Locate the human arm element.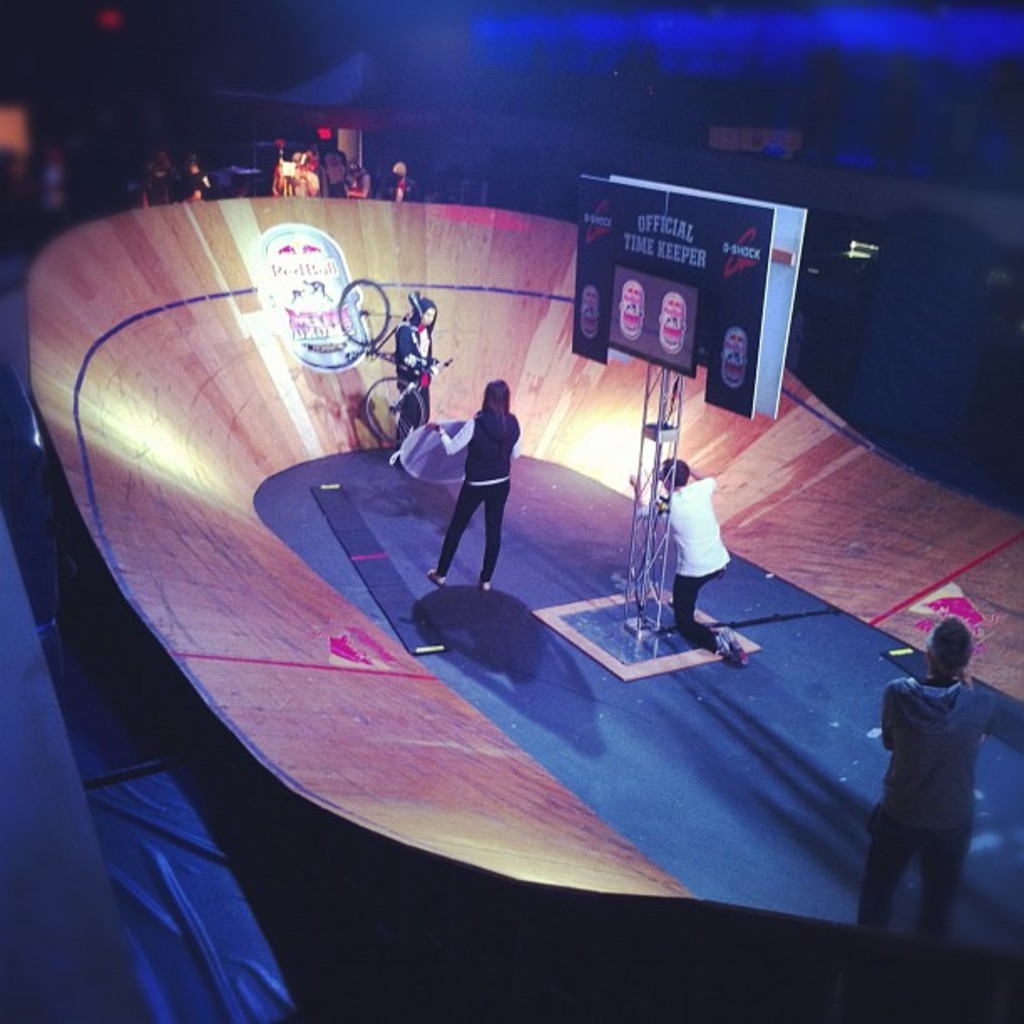
Element bbox: <bbox>880, 679, 902, 750</bbox>.
